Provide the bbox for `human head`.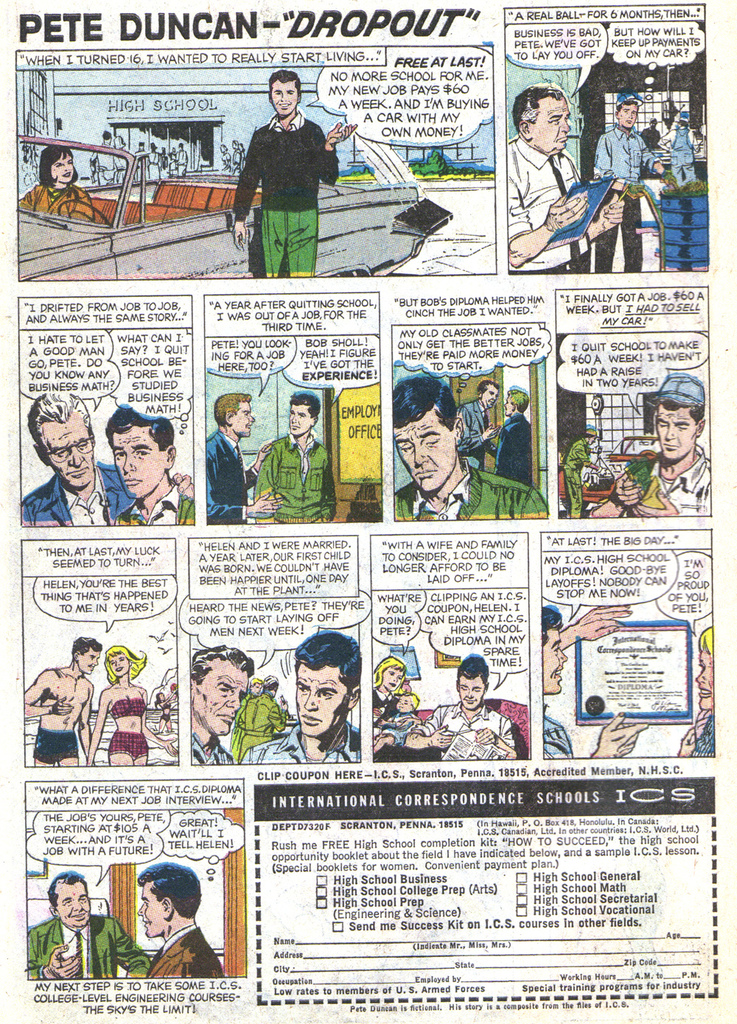
{"left": 242, "top": 677, "right": 265, "bottom": 700}.
